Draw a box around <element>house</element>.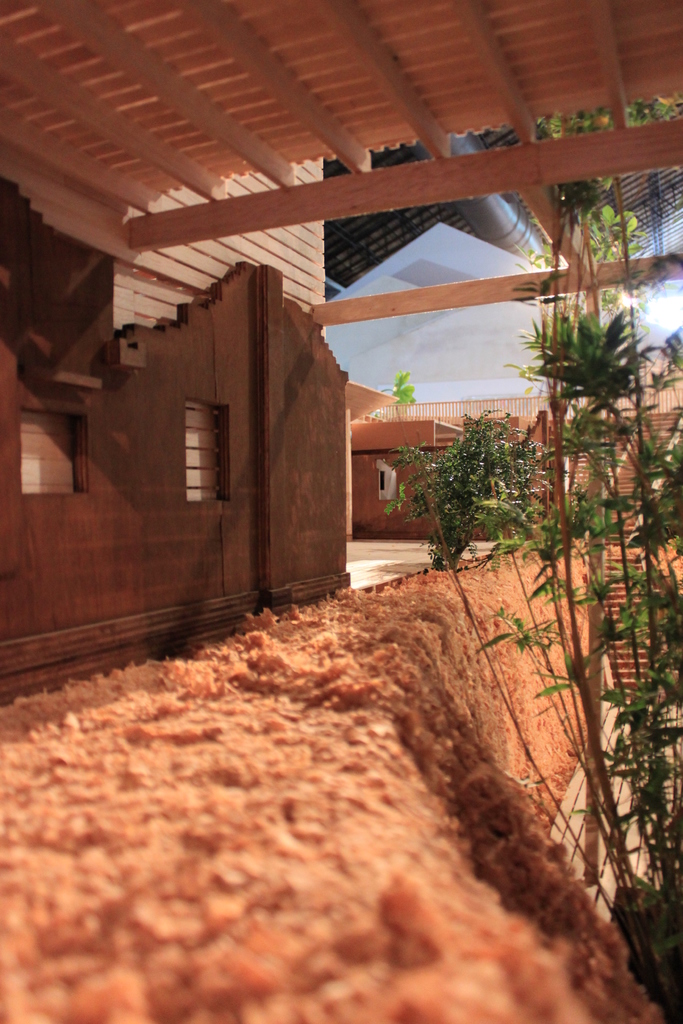
{"left": 0, "top": 0, "right": 357, "bottom": 696}.
